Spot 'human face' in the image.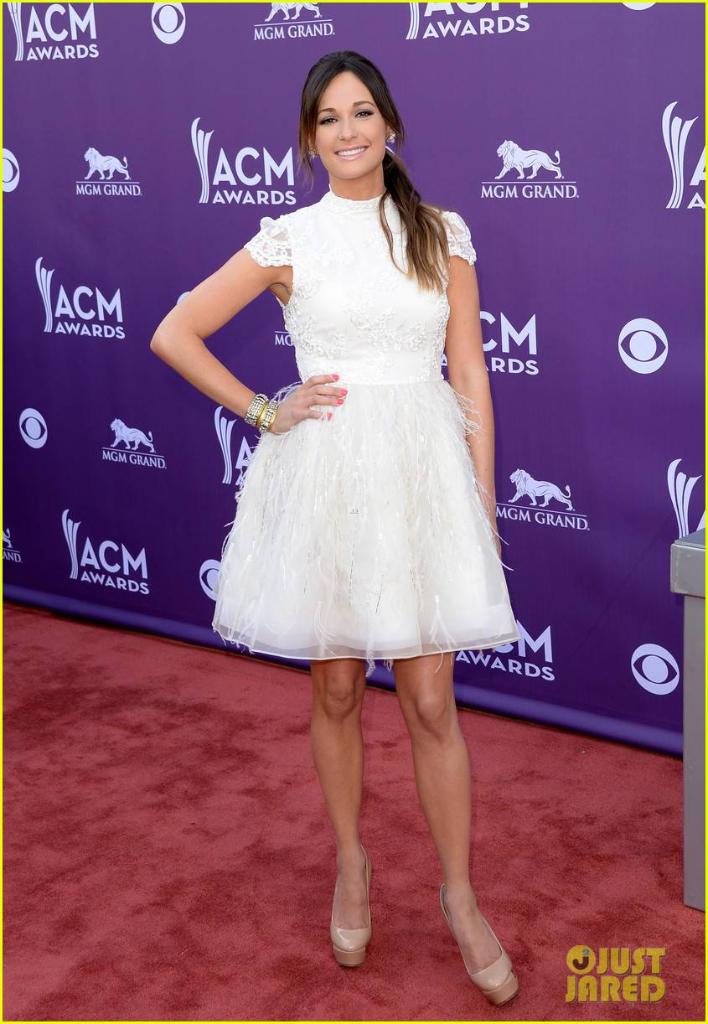
'human face' found at bbox=(306, 70, 385, 178).
